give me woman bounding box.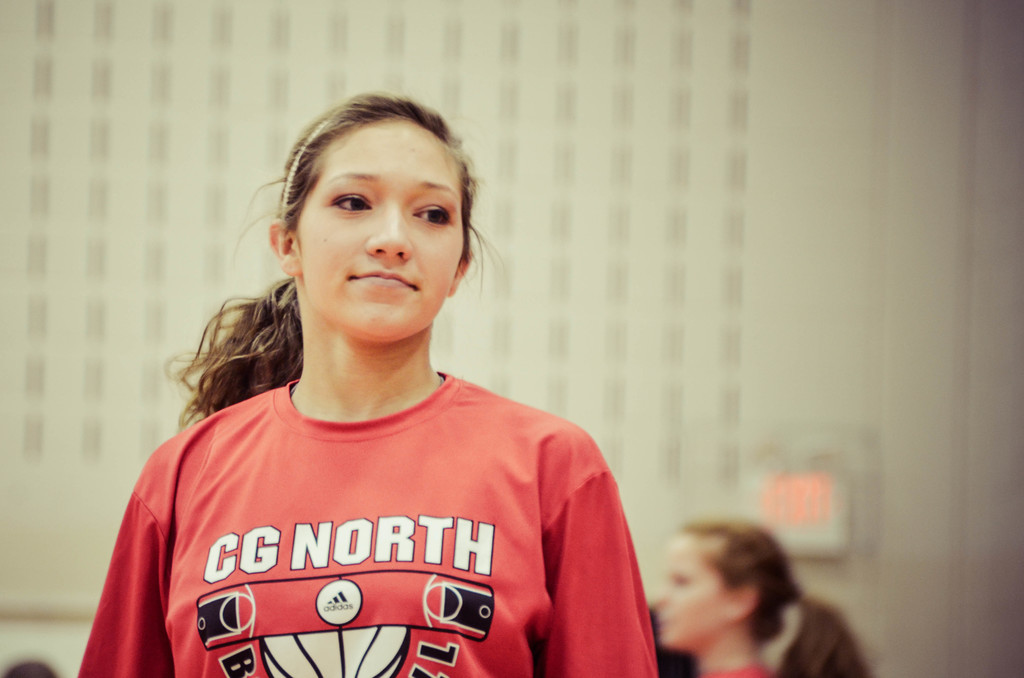
<region>613, 505, 880, 672</region>.
